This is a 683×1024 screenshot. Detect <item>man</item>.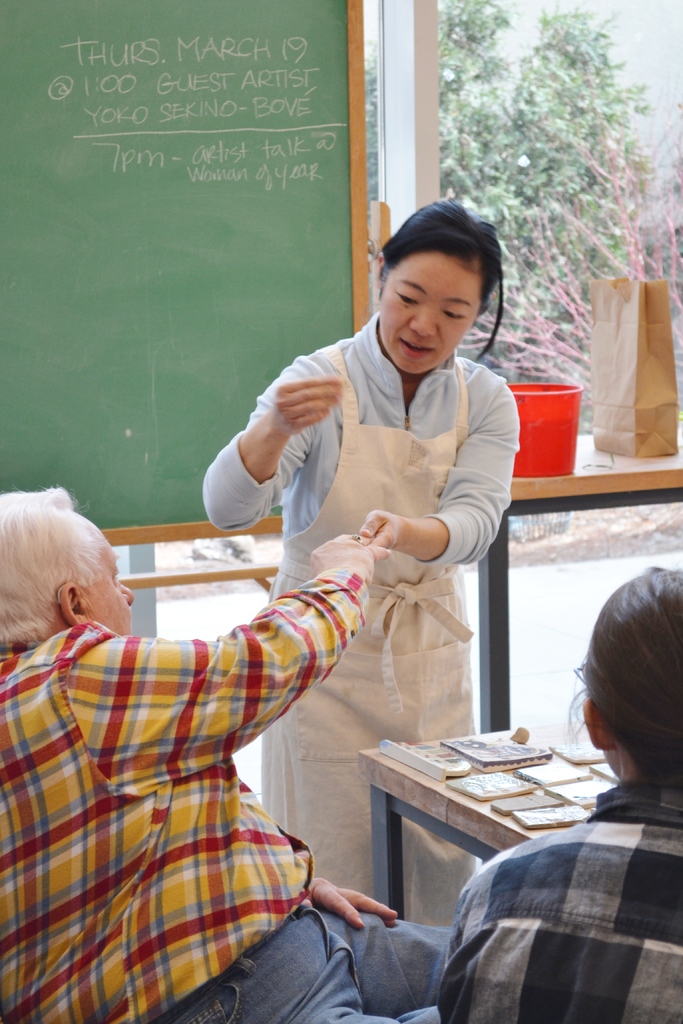
bbox=(4, 433, 399, 988).
